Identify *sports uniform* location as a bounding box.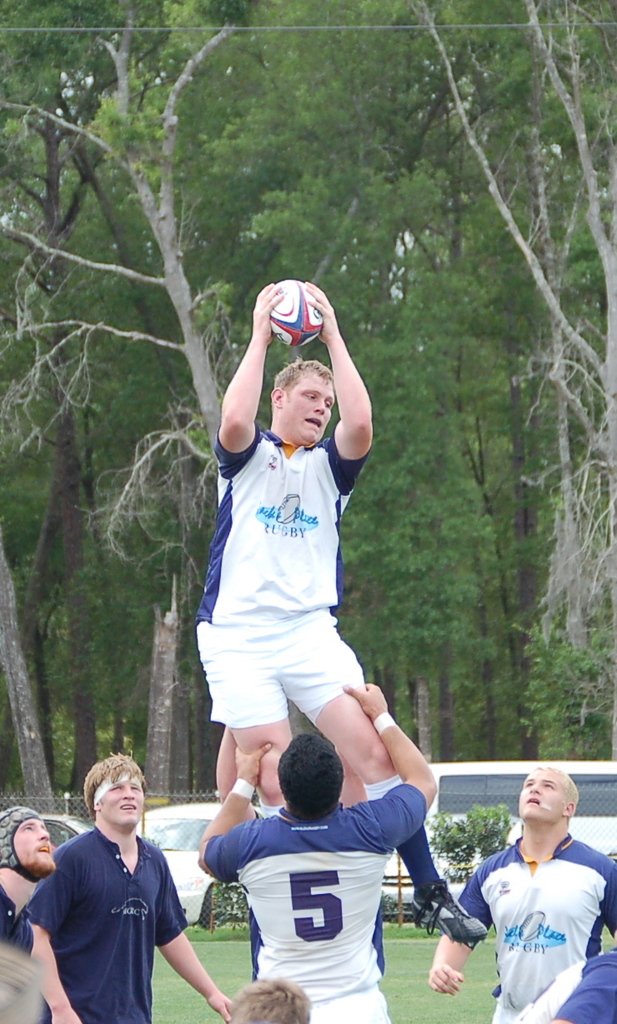
bbox=[8, 813, 199, 1023].
